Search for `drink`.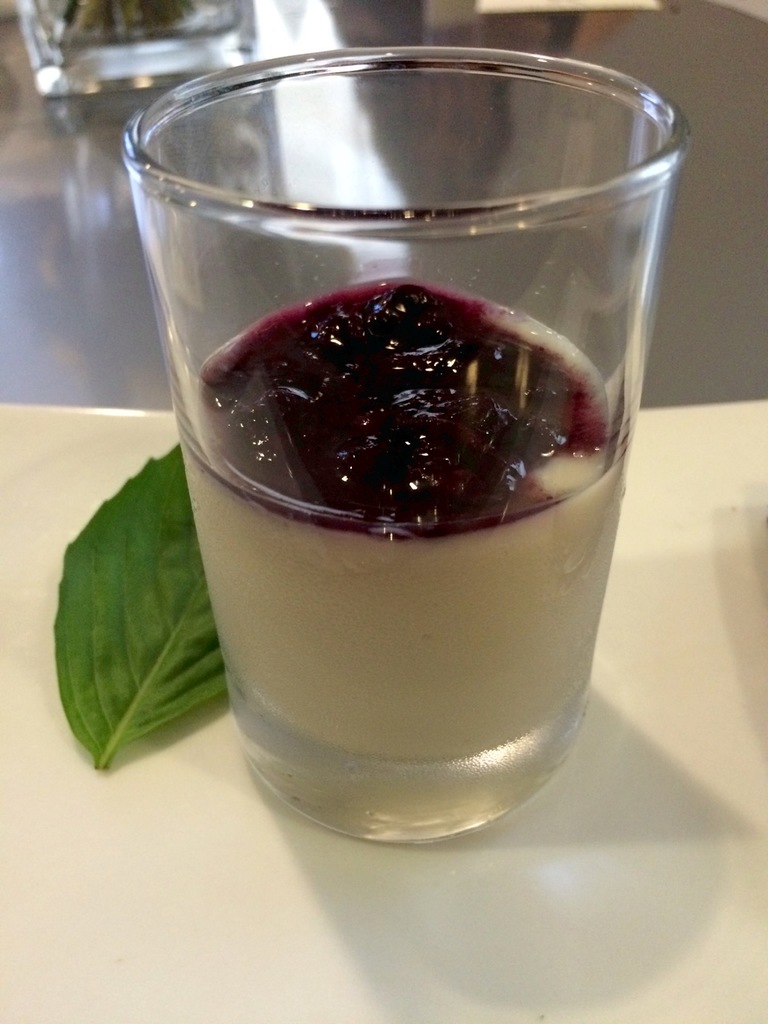
Found at locate(173, 130, 641, 850).
